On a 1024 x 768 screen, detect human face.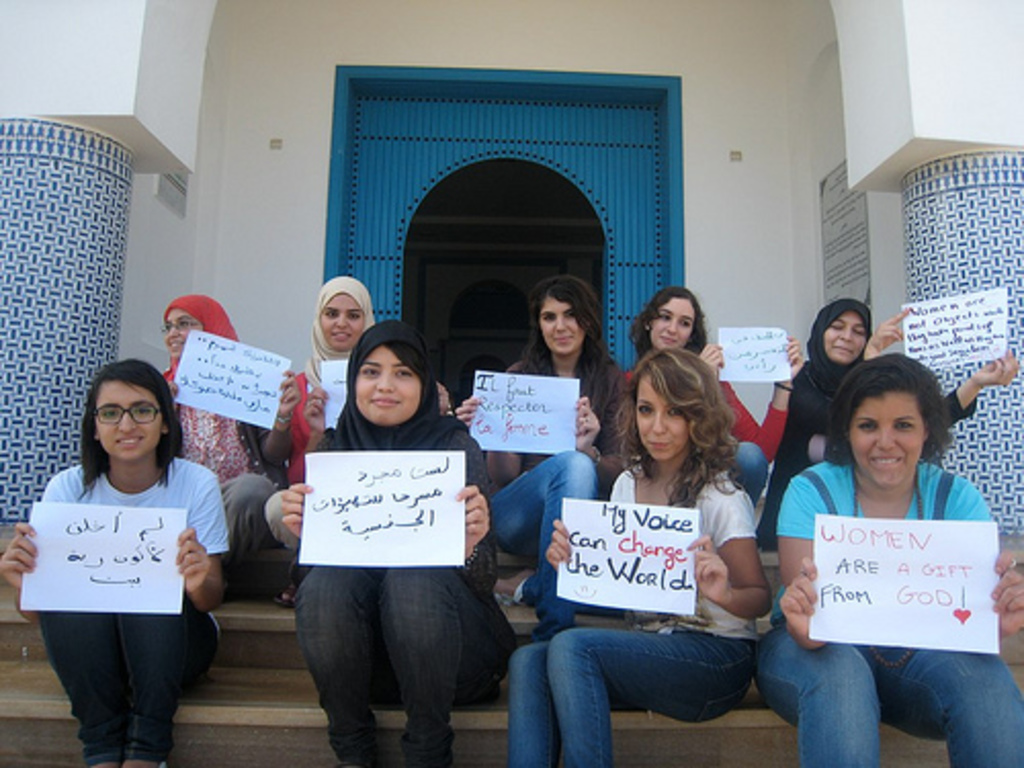
(x1=645, y1=297, x2=698, y2=348).
